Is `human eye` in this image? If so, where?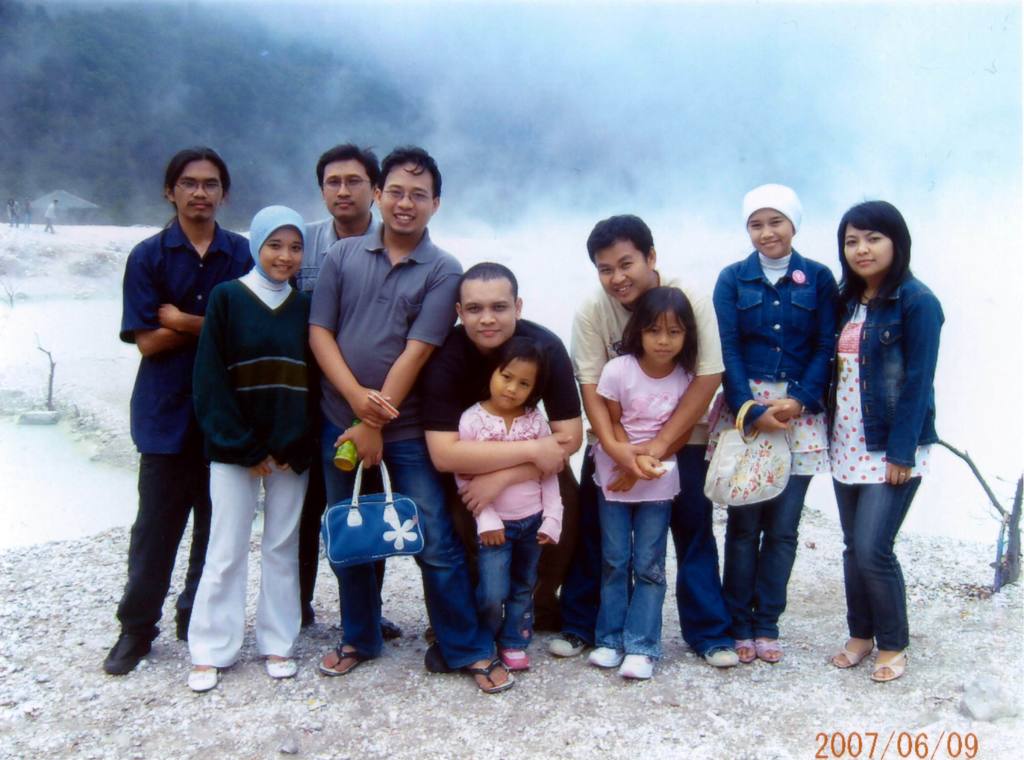
Yes, at bbox(326, 180, 342, 190).
